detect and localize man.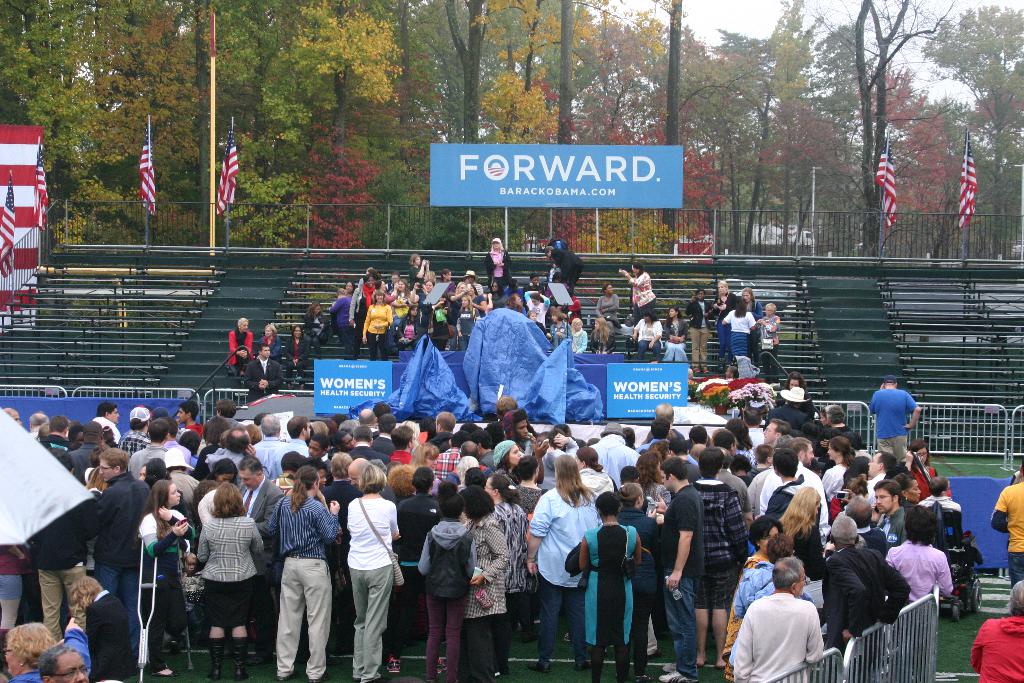
Localized at {"x1": 872, "y1": 478, "x2": 910, "y2": 548}.
